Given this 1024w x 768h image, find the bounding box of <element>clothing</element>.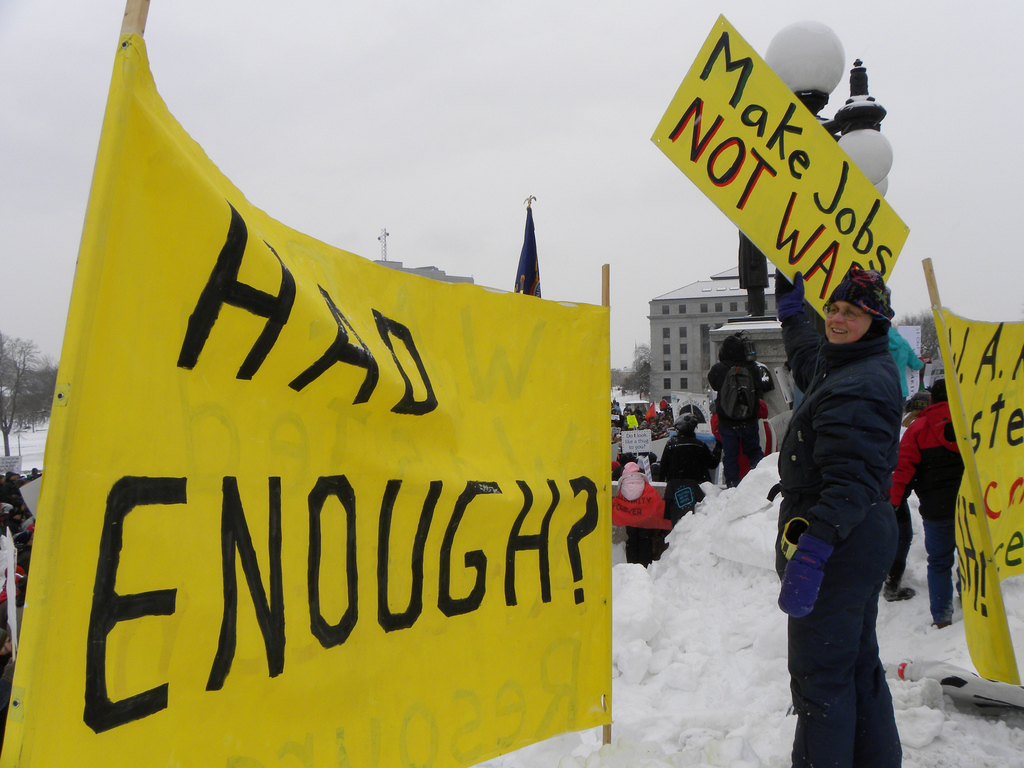
region(705, 359, 772, 498).
